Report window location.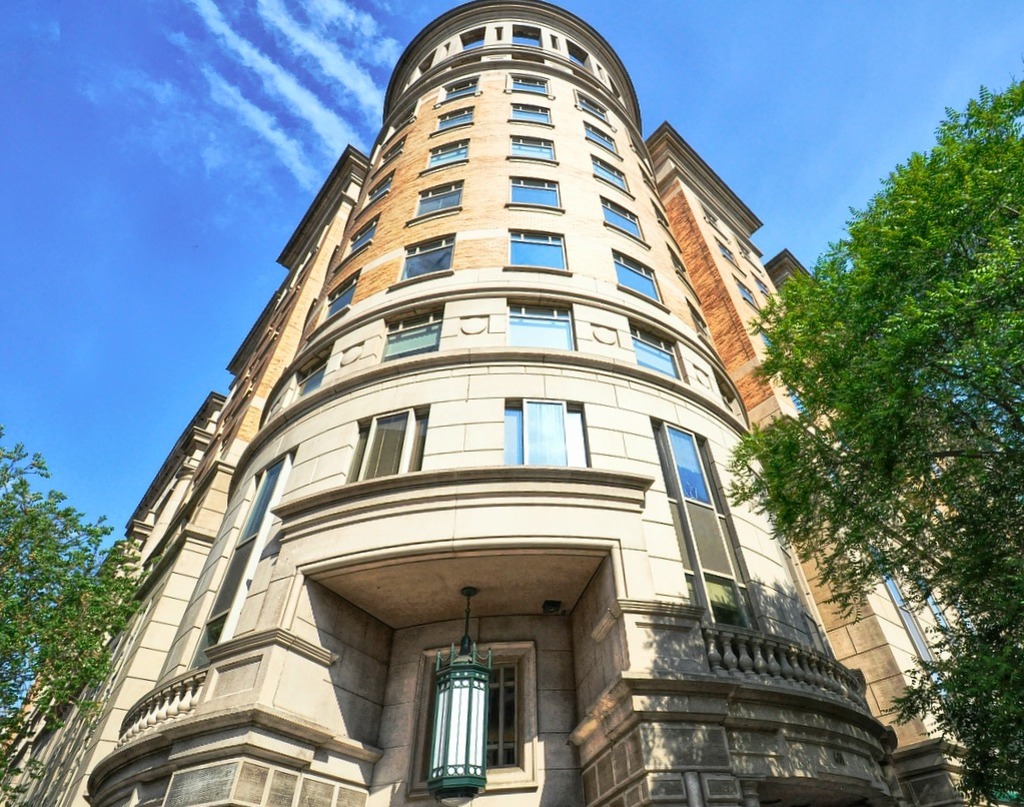
Report: l=572, t=91, r=613, b=128.
